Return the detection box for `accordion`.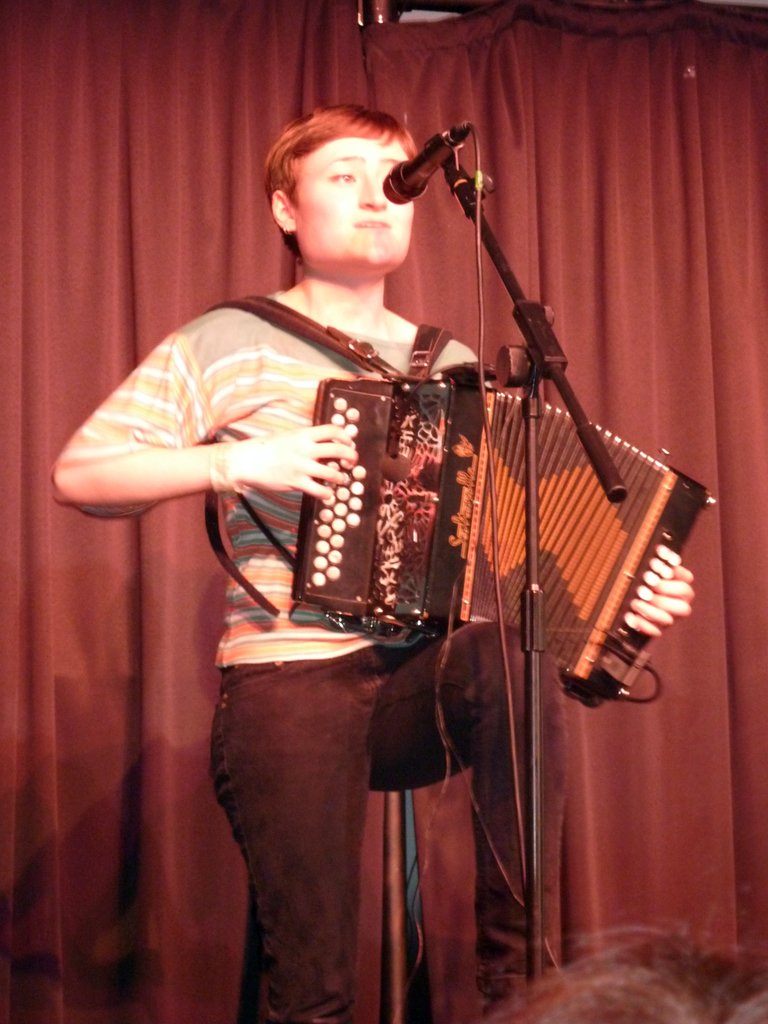
l=205, t=289, r=710, b=710.
